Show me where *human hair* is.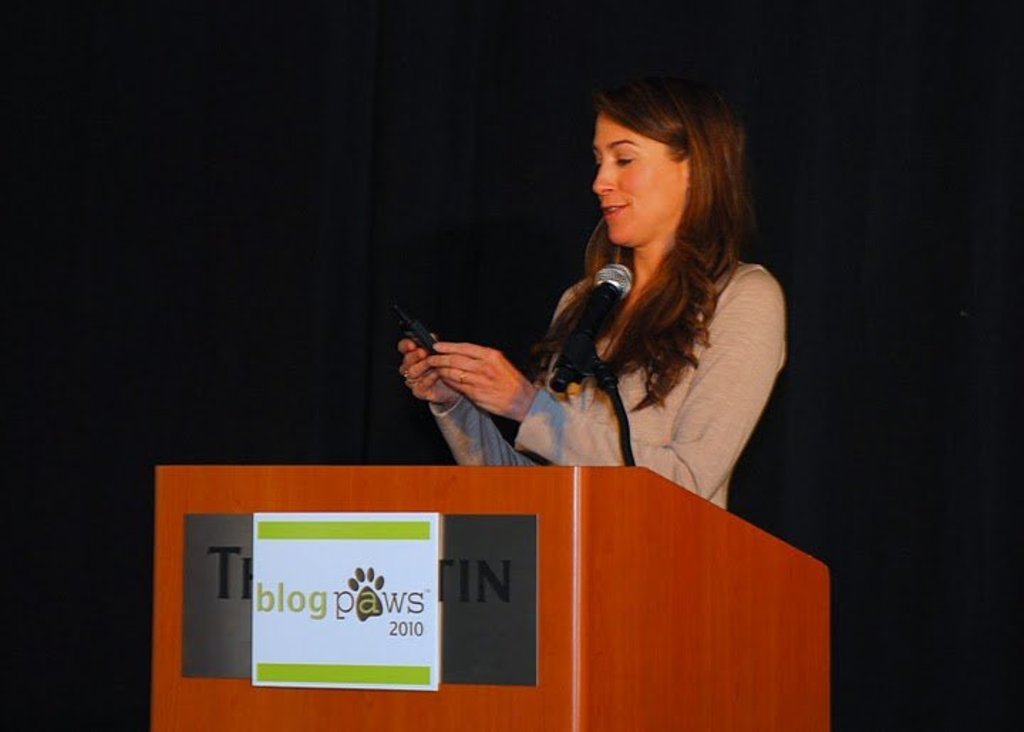
*human hair* is at {"x1": 516, "y1": 84, "x2": 754, "y2": 412}.
